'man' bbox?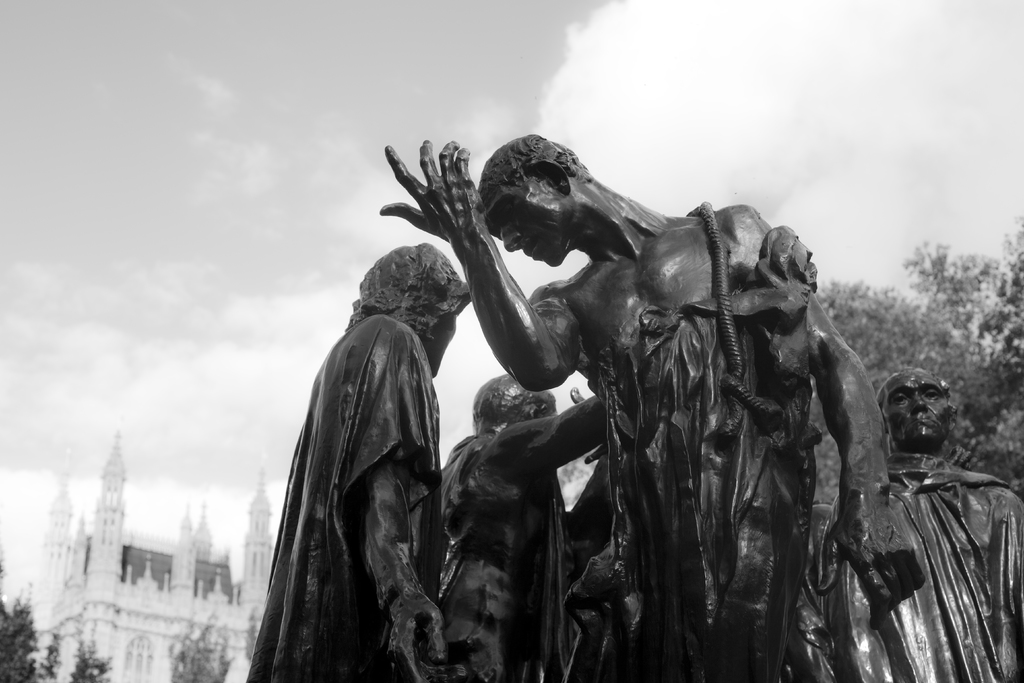
region(250, 236, 476, 682)
